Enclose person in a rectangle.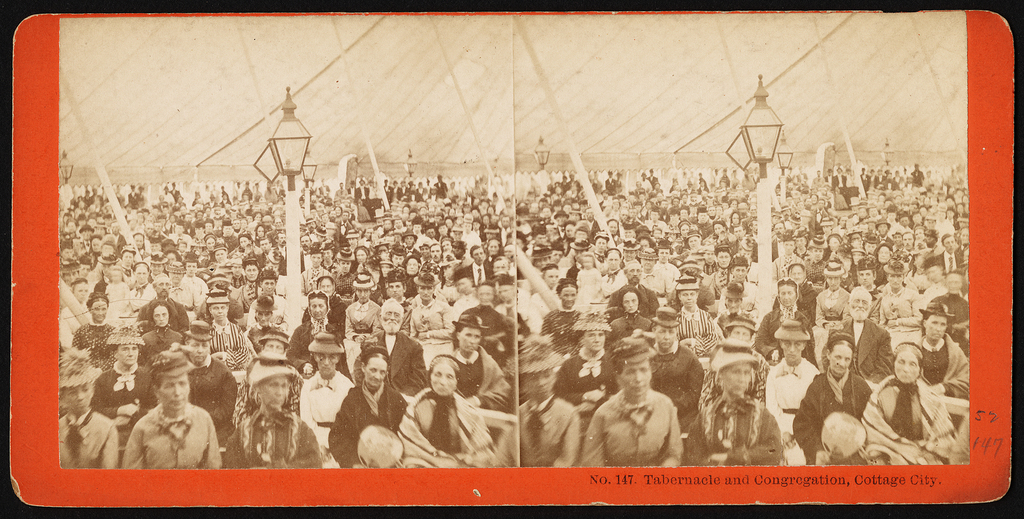
{"x1": 319, "y1": 346, "x2": 408, "y2": 469}.
